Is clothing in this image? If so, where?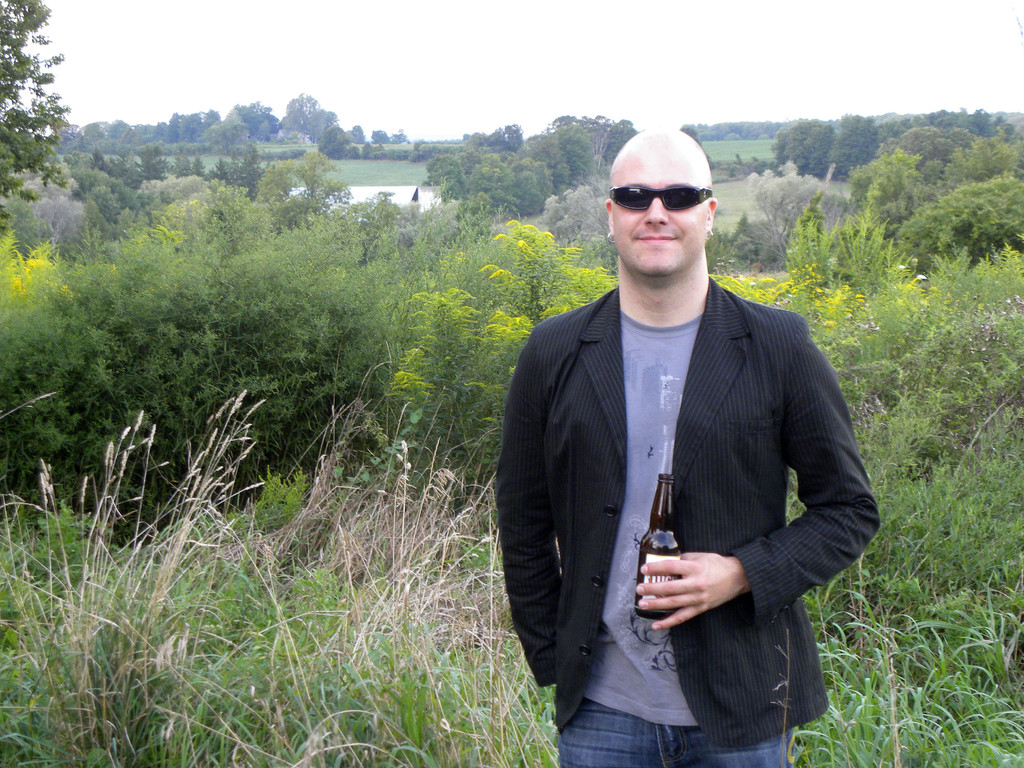
Yes, at l=502, t=234, r=867, b=744.
